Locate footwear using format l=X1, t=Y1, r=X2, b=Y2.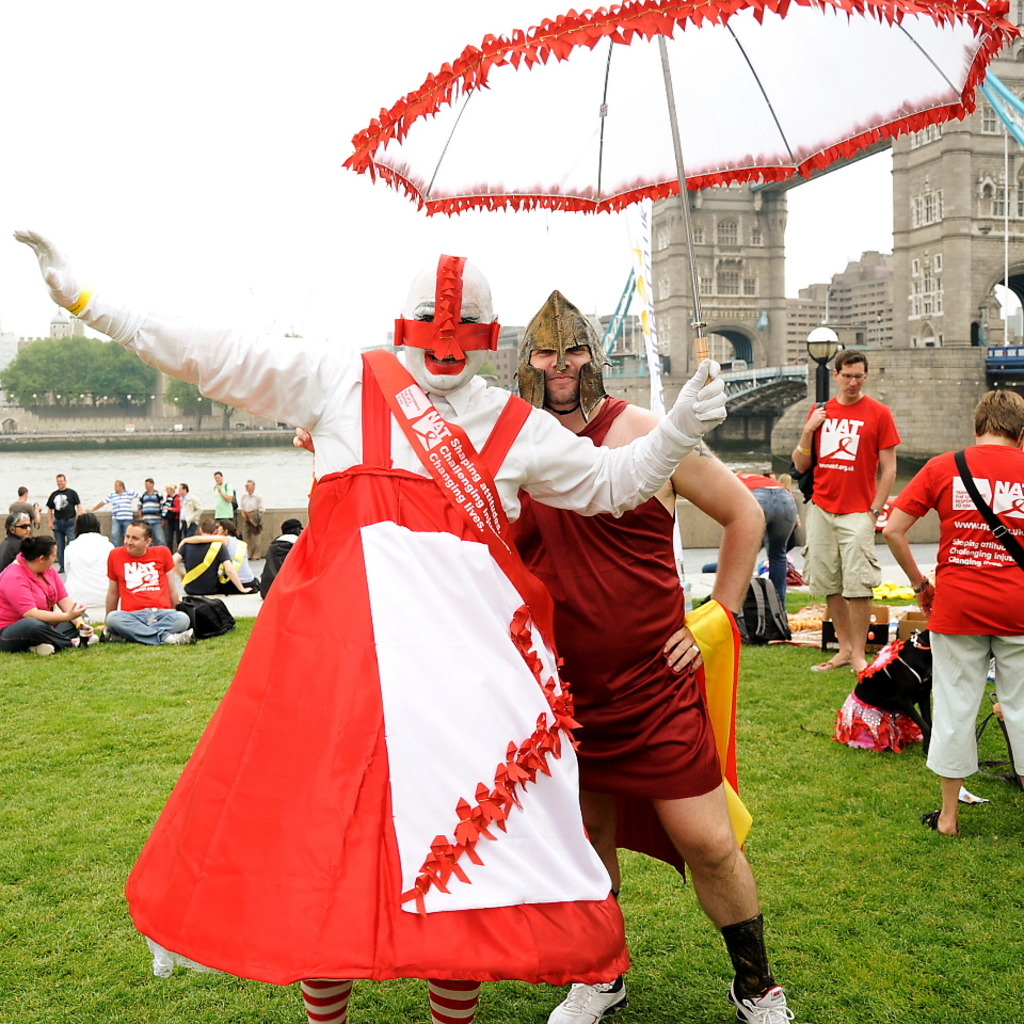
l=176, t=629, r=199, b=645.
